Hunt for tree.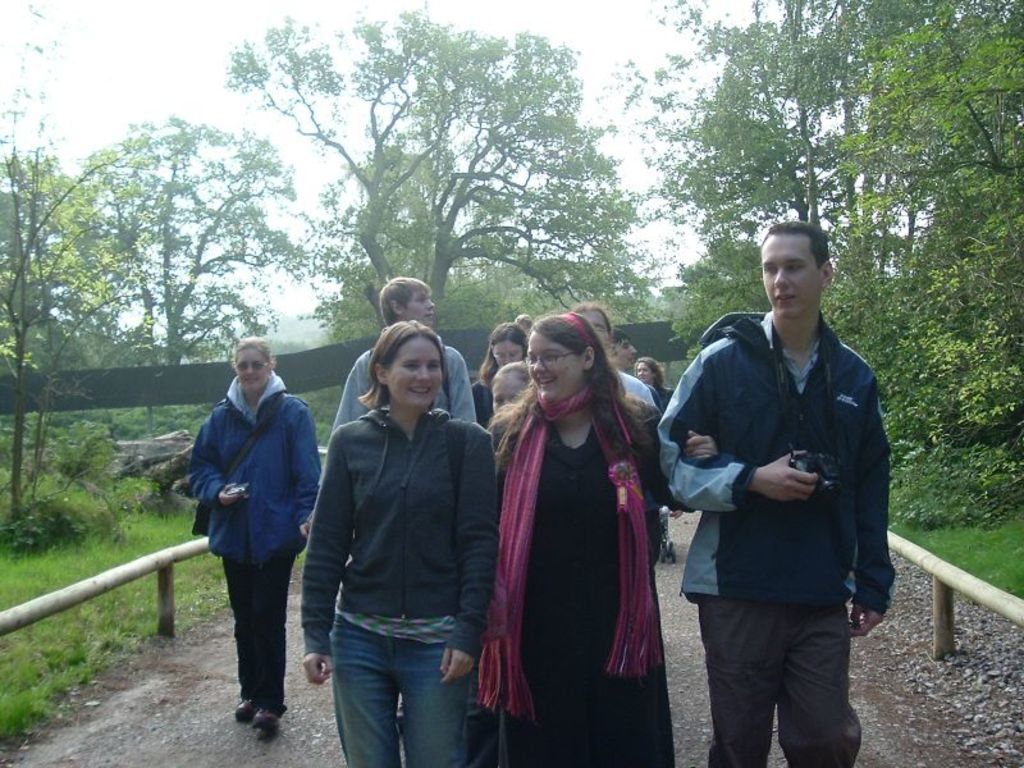
Hunted down at bbox=(78, 110, 311, 371).
